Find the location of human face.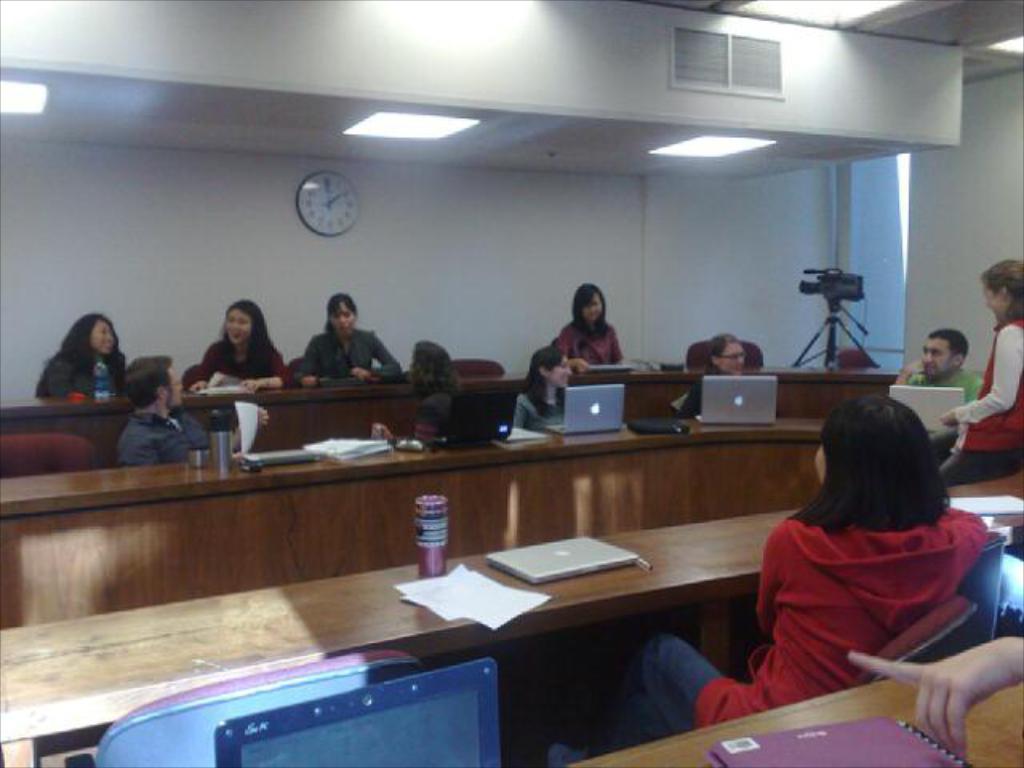
Location: l=979, t=285, r=1002, b=320.
